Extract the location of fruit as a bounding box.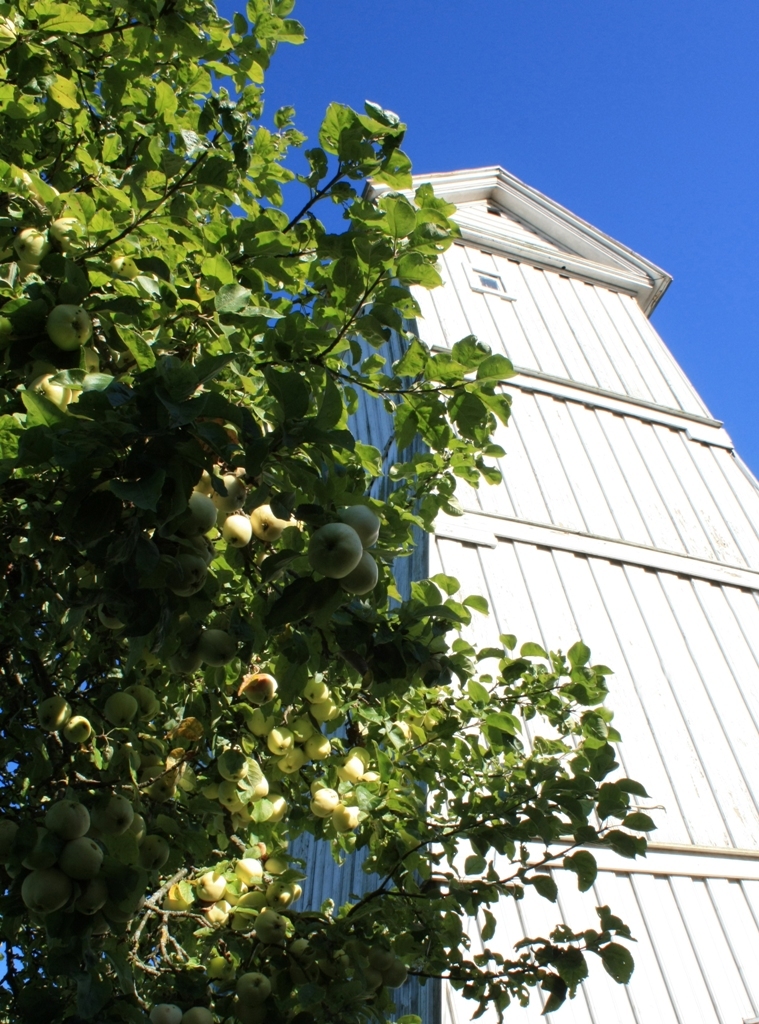
region(254, 907, 288, 946).
